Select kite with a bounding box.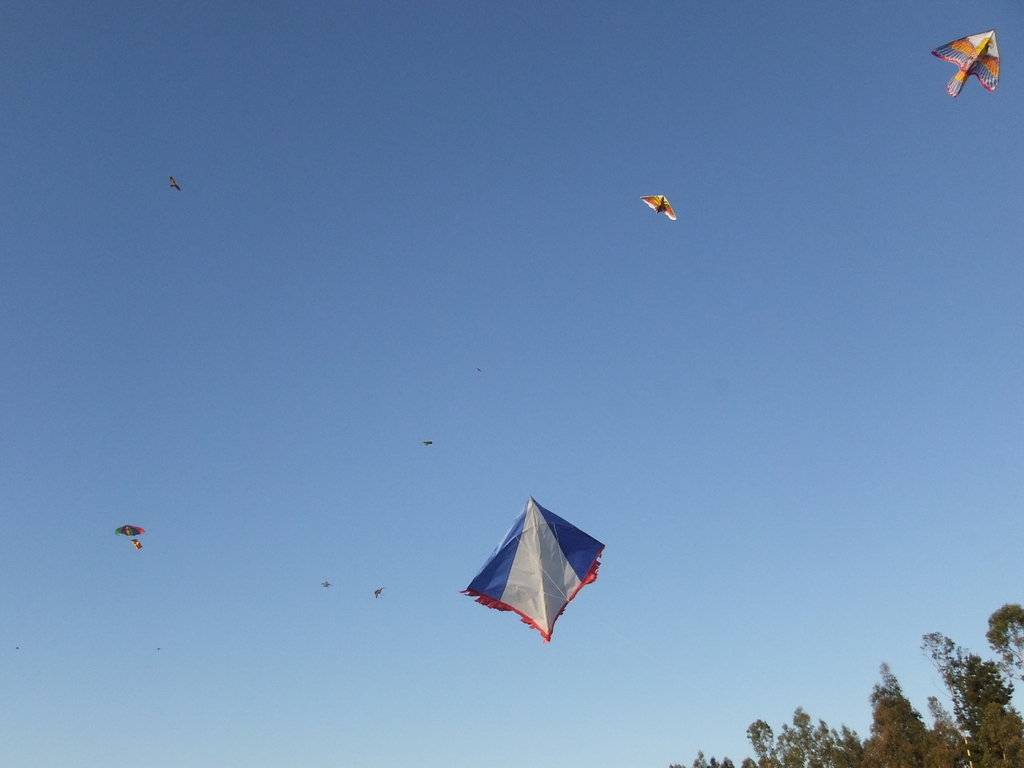
detection(423, 438, 435, 448).
